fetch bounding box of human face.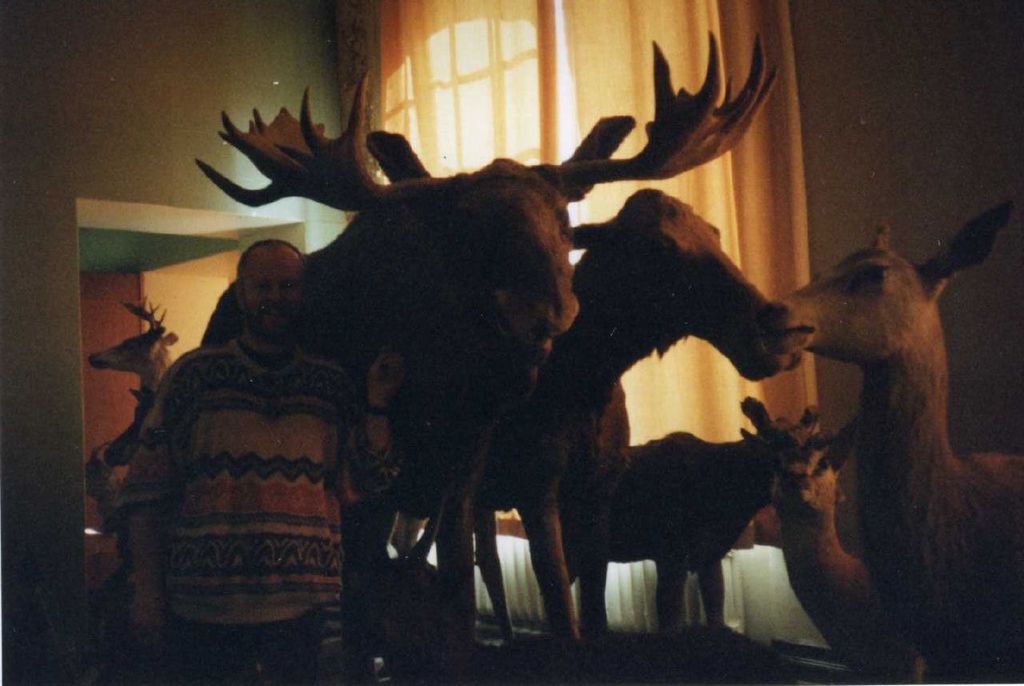
Bbox: region(239, 248, 308, 329).
